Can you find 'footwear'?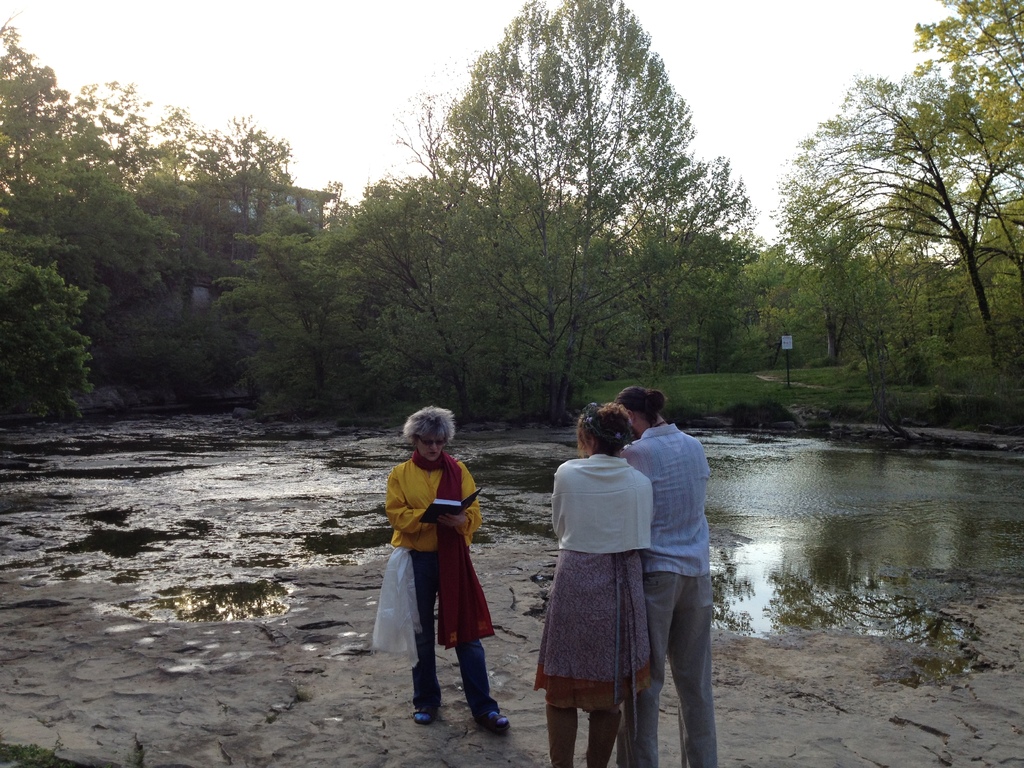
Yes, bounding box: select_region(474, 708, 511, 732).
